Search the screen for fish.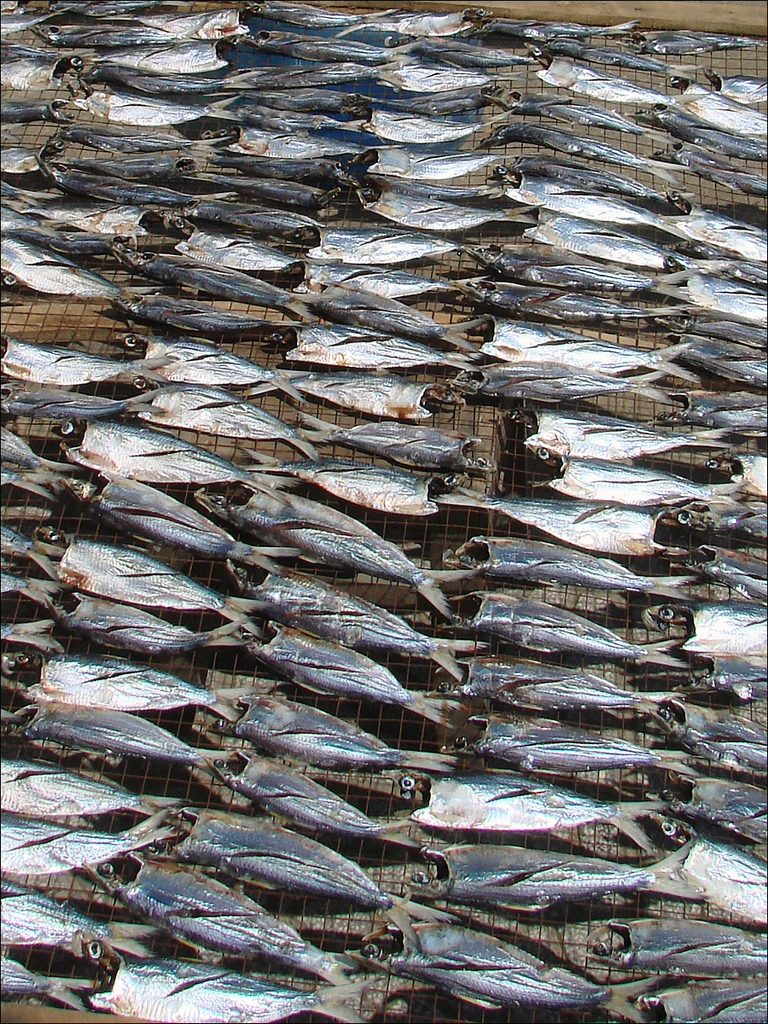
Found at [x1=199, y1=737, x2=410, y2=858].
